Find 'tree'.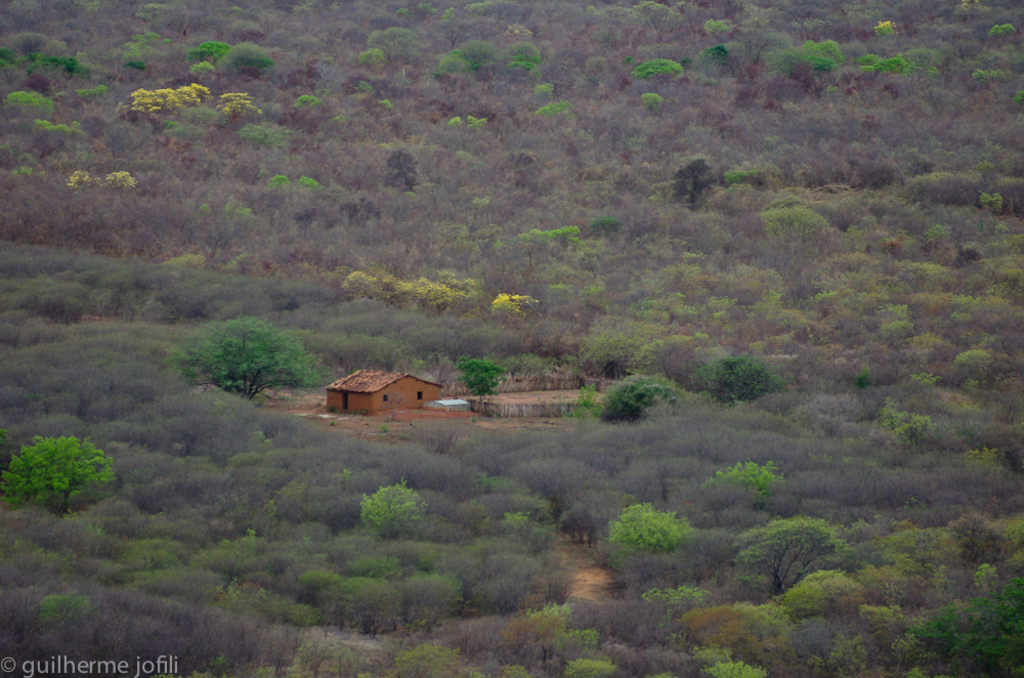
(630, 53, 683, 79).
